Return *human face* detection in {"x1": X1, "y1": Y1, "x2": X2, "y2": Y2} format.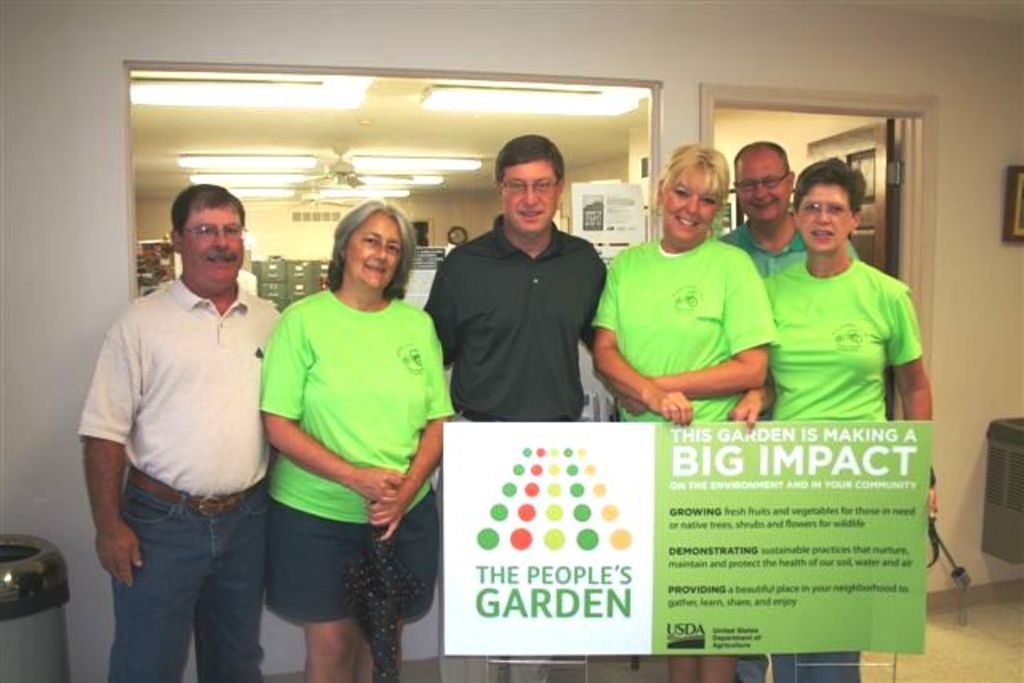
{"x1": 350, "y1": 214, "x2": 403, "y2": 288}.
